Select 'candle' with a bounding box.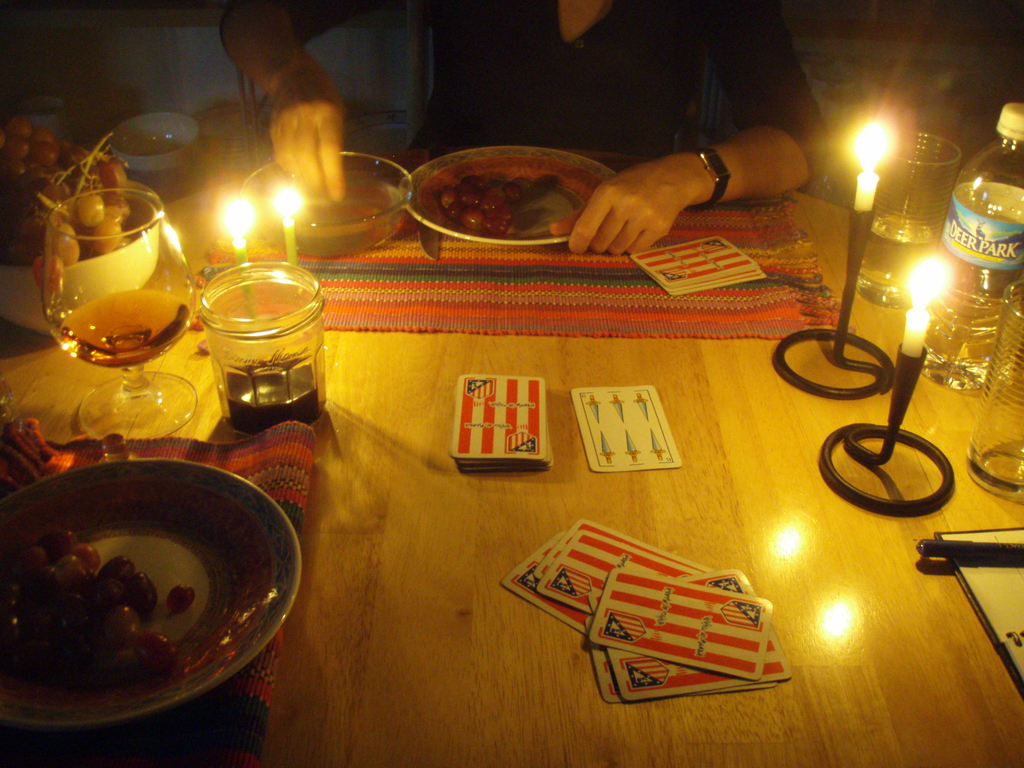
Rect(268, 179, 307, 281).
